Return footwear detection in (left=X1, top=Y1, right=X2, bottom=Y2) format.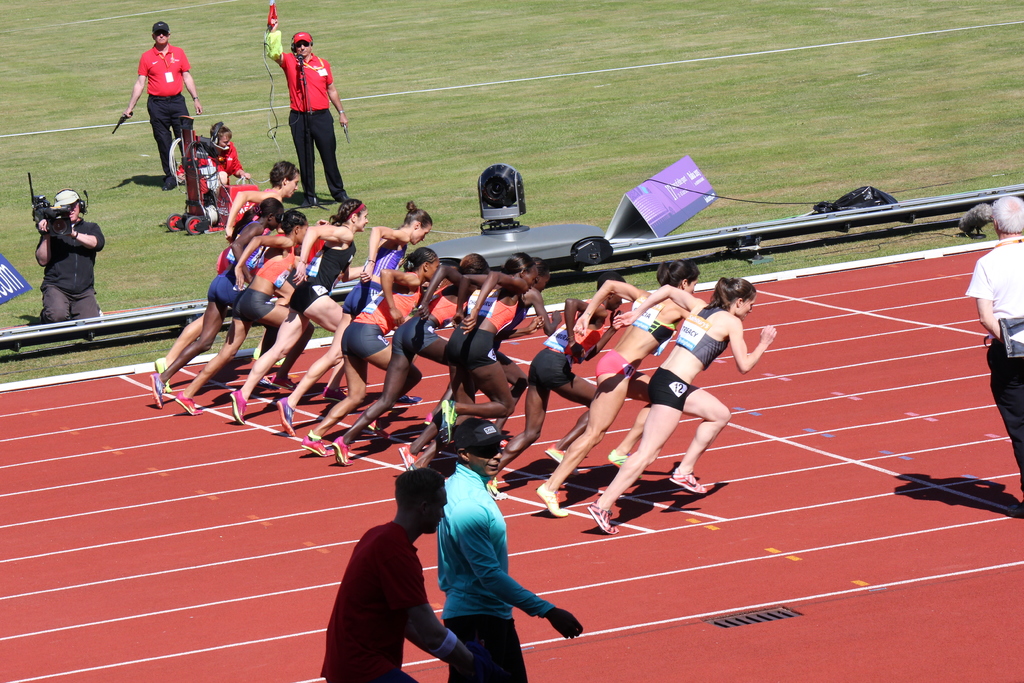
(left=156, top=357, right=172, bottom=392).
